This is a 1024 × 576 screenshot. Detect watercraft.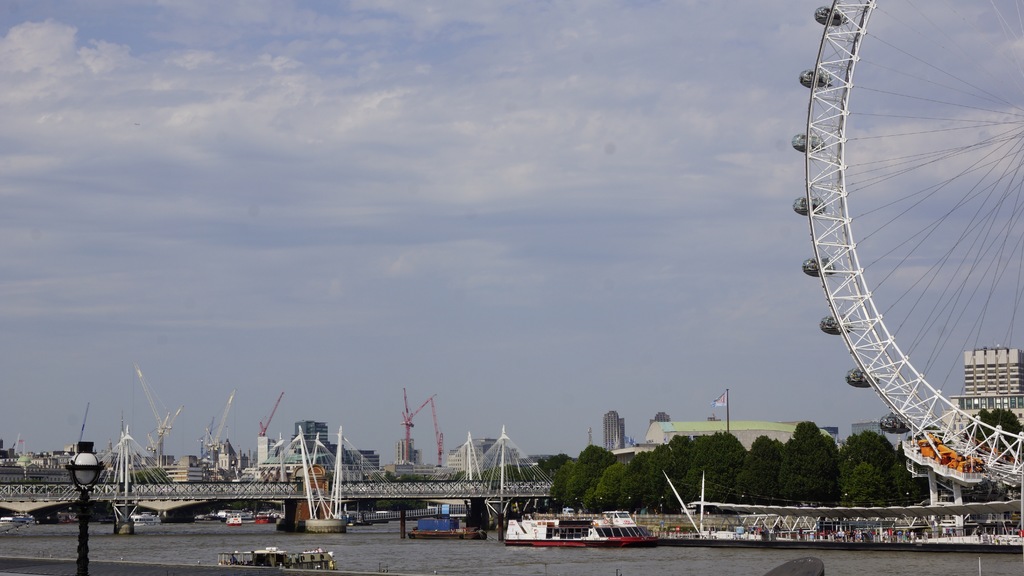
499, 506, 657, 540.
